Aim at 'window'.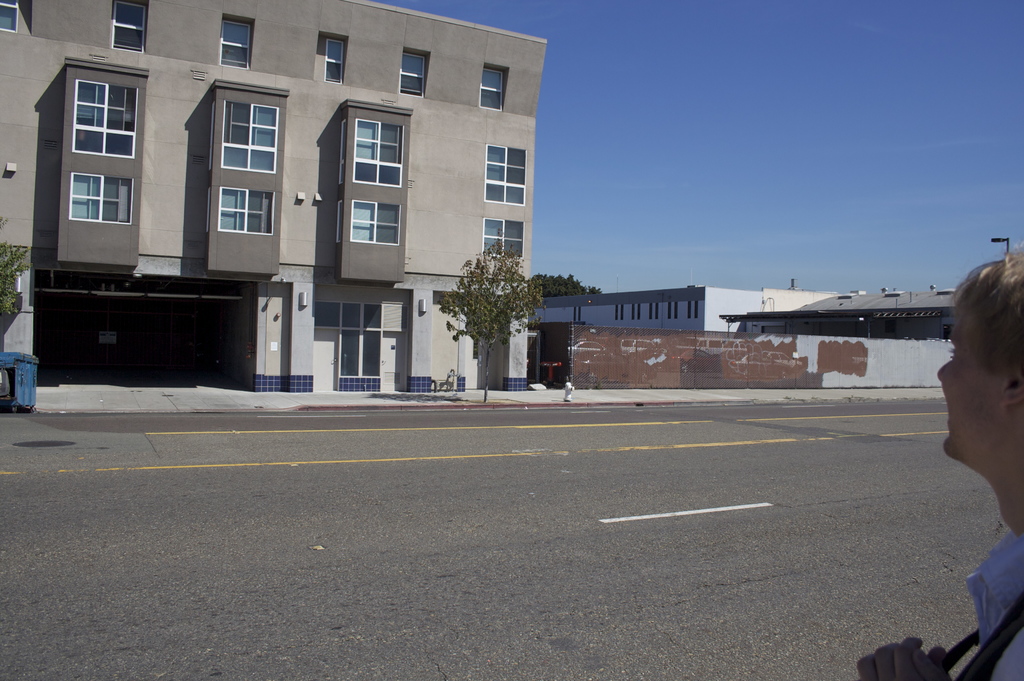
Aimed at bbox=(49, 61, 141, 259).
